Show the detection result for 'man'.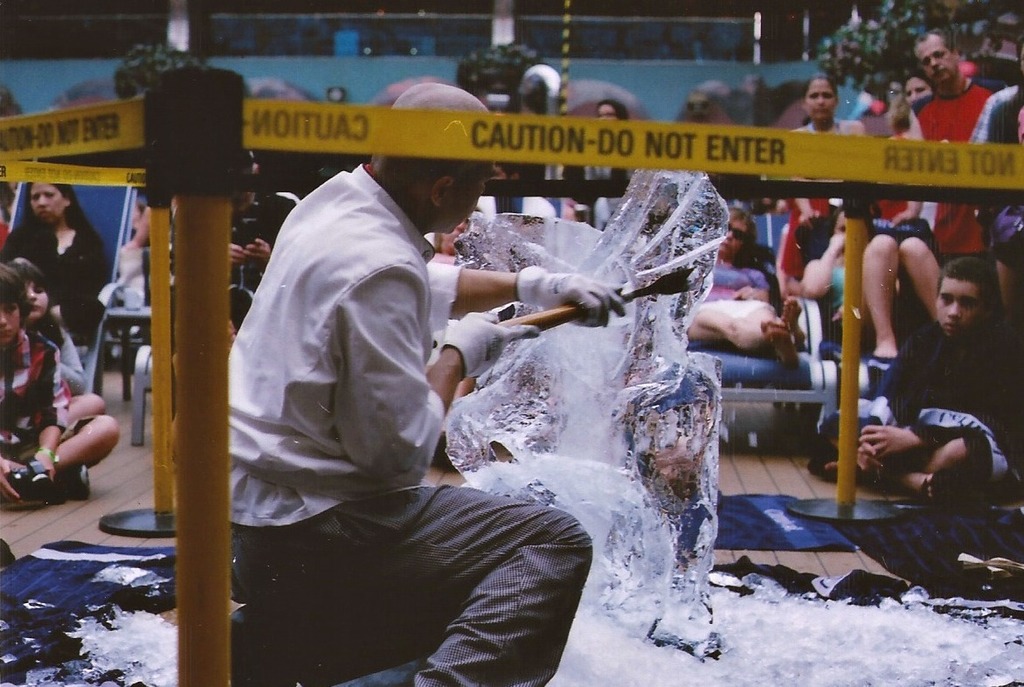
crop(963, 36, 1023, 299).
